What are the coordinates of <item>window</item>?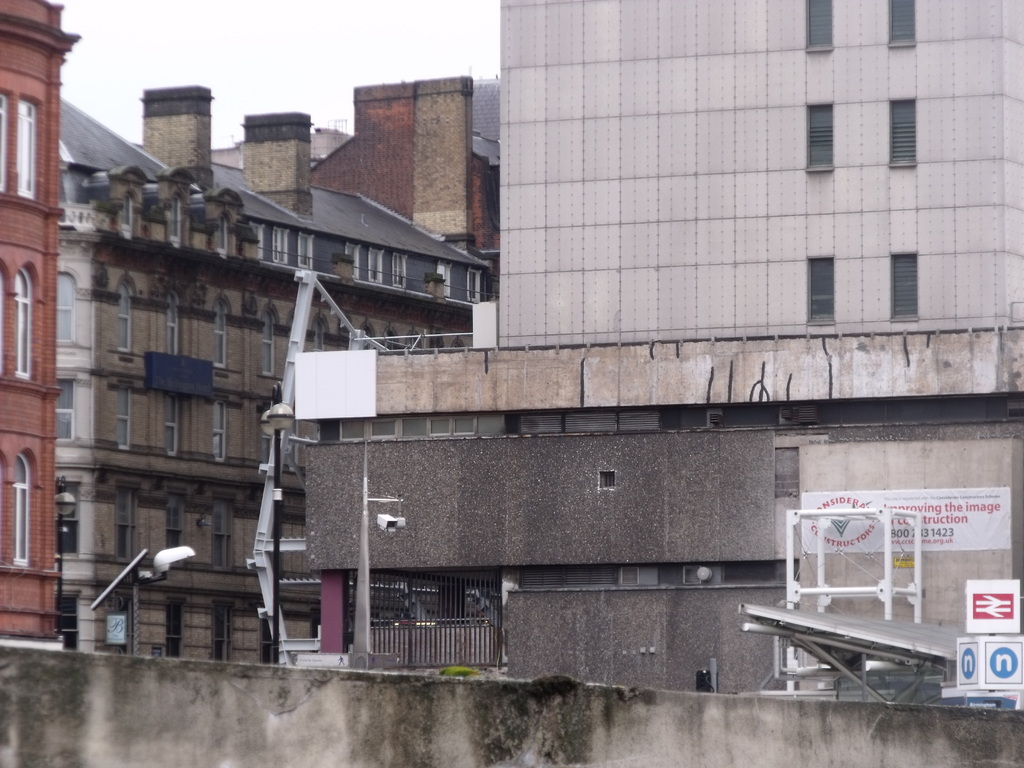
locate(169, 190, 186, 251).
